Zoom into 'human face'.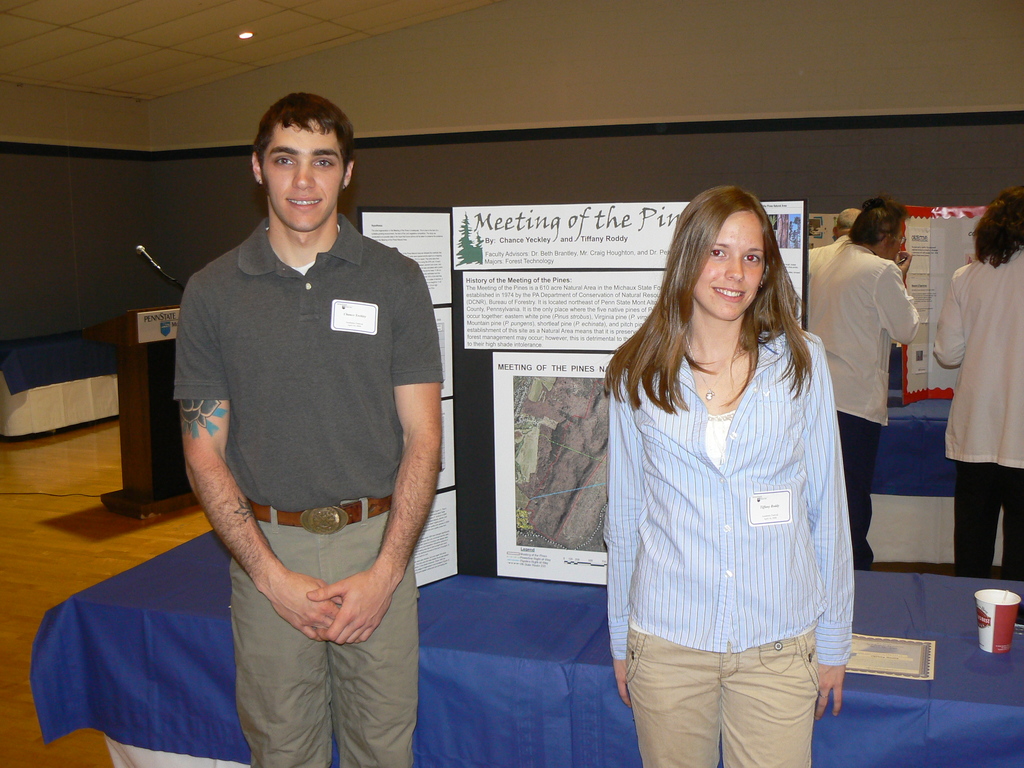
Zoom target: bbox=[694, 209, 768, 323].
